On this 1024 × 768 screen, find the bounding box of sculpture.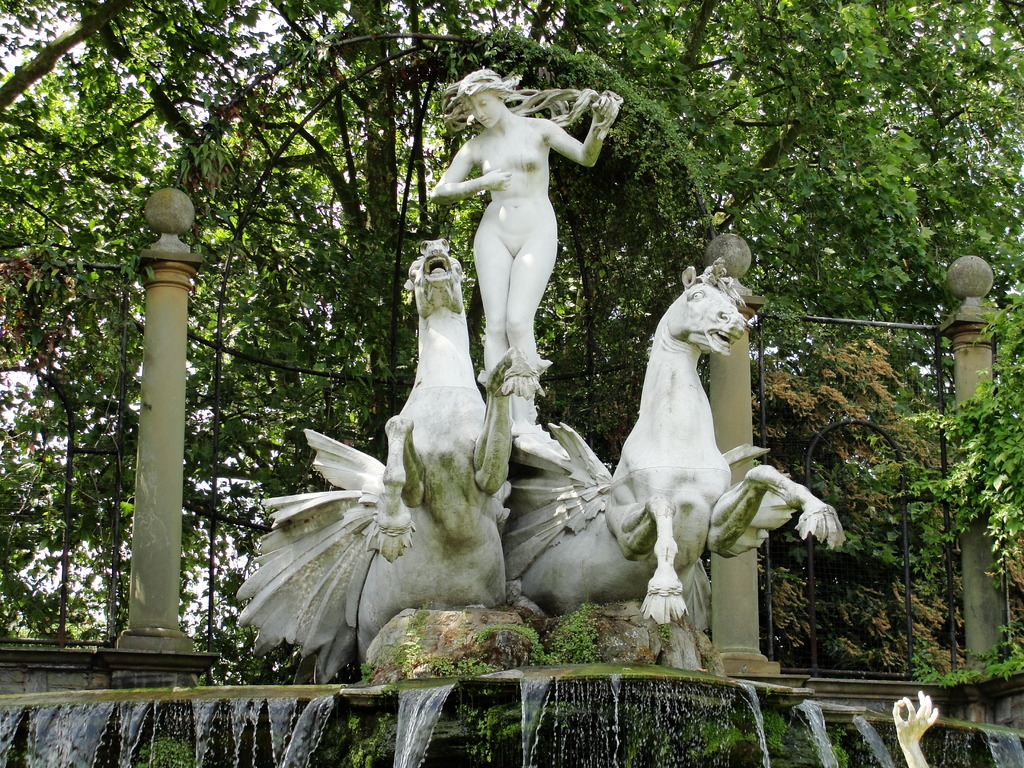
Bounding box: rect(414, 68, 625, 471).
